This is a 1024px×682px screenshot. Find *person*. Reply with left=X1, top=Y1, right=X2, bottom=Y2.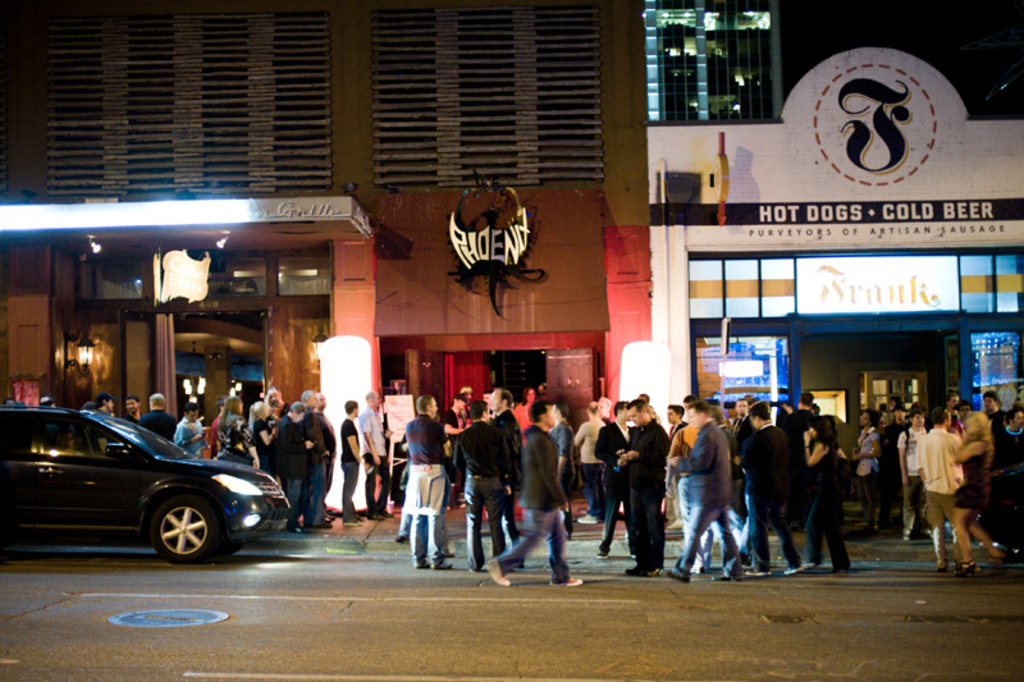
left=445, top=403, right=494, bottom=571.
